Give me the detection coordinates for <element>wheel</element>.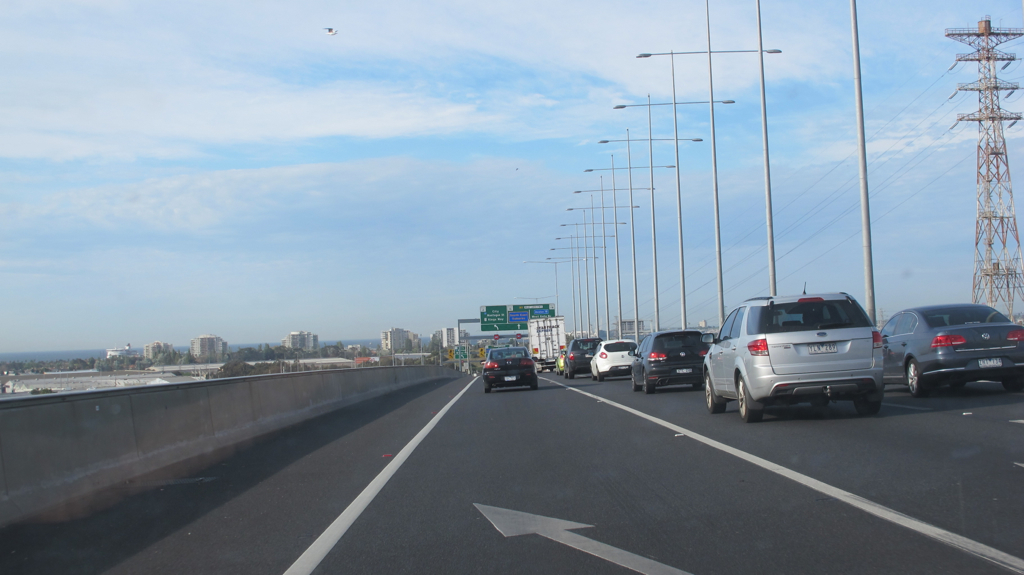
box(855, 395, 880, 416).
